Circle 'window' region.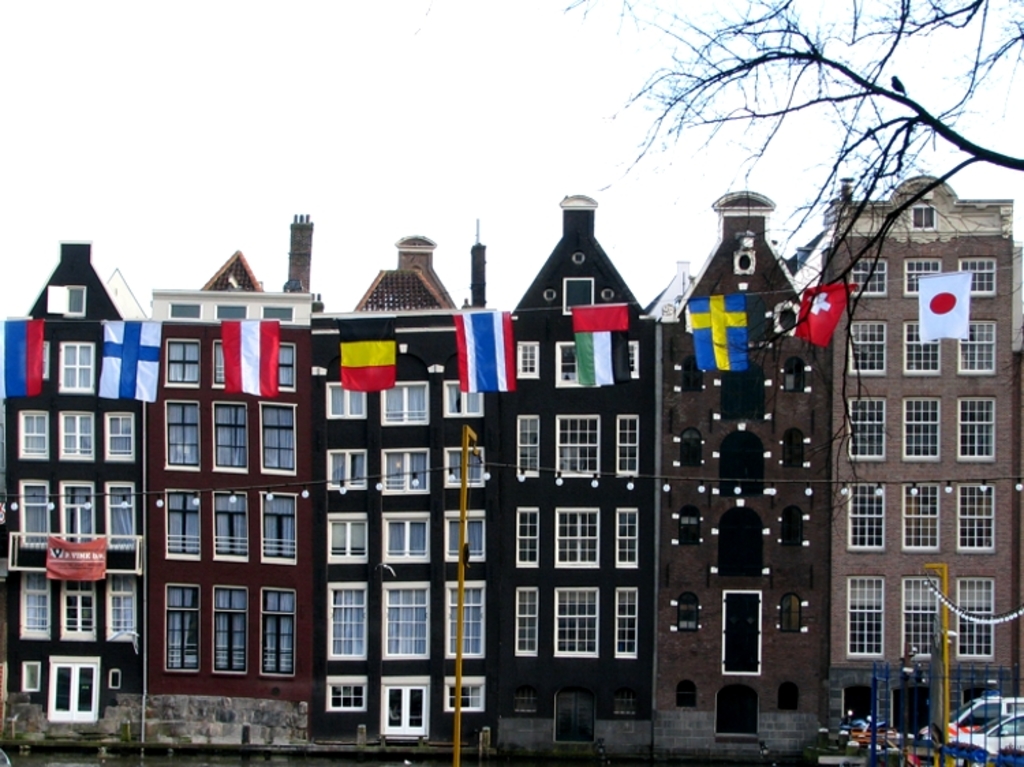
Region: [x1=513, y1=681, x2=535, y2=712].
